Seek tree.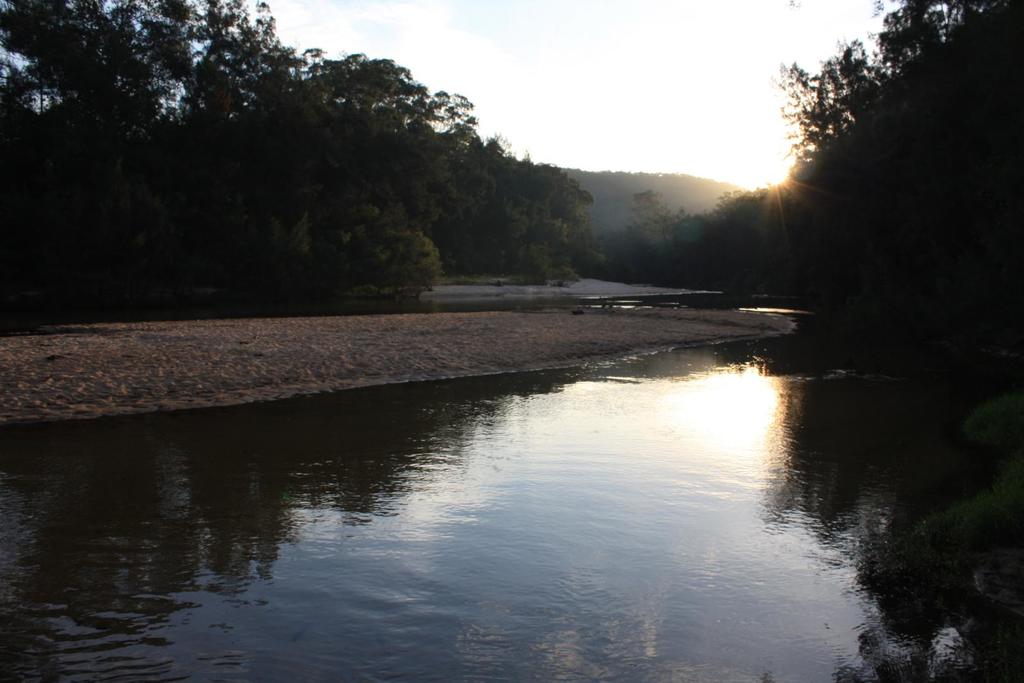
l=425, t=125, r=596, b=290.
